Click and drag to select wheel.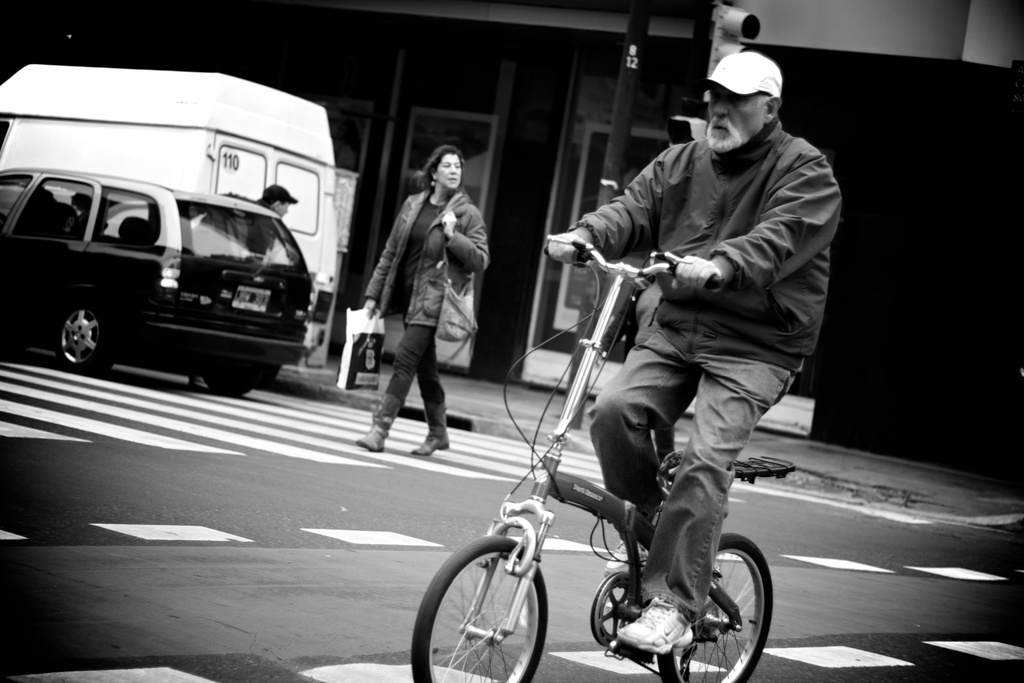
Selection: BBox(196, 361, 253, 398).
